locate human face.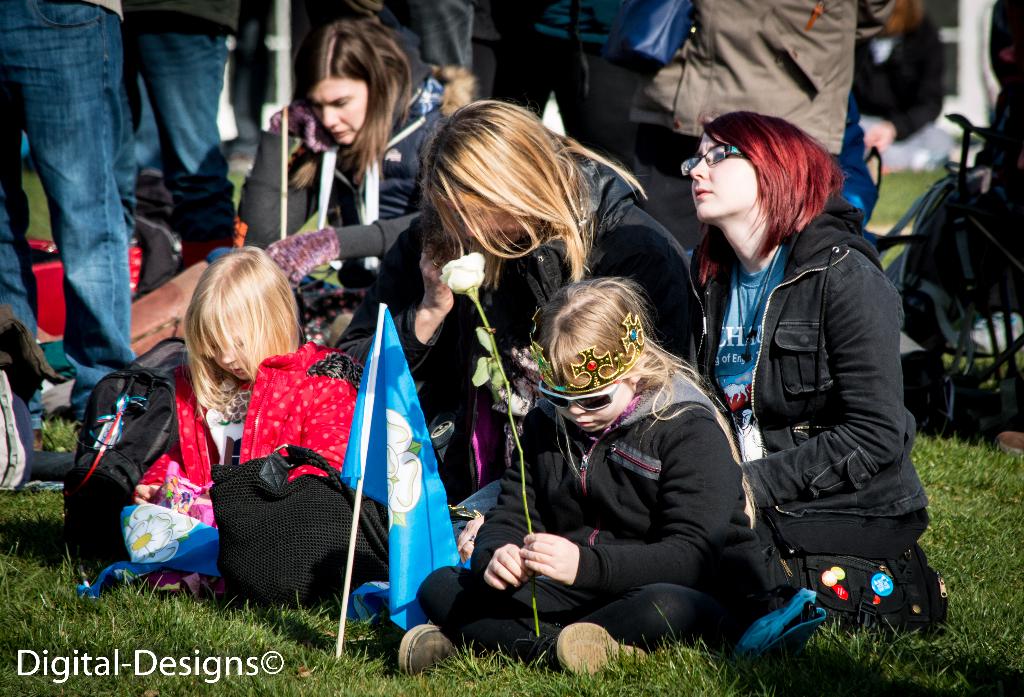
Bounding box: box=[203, 311, 255, 380].
